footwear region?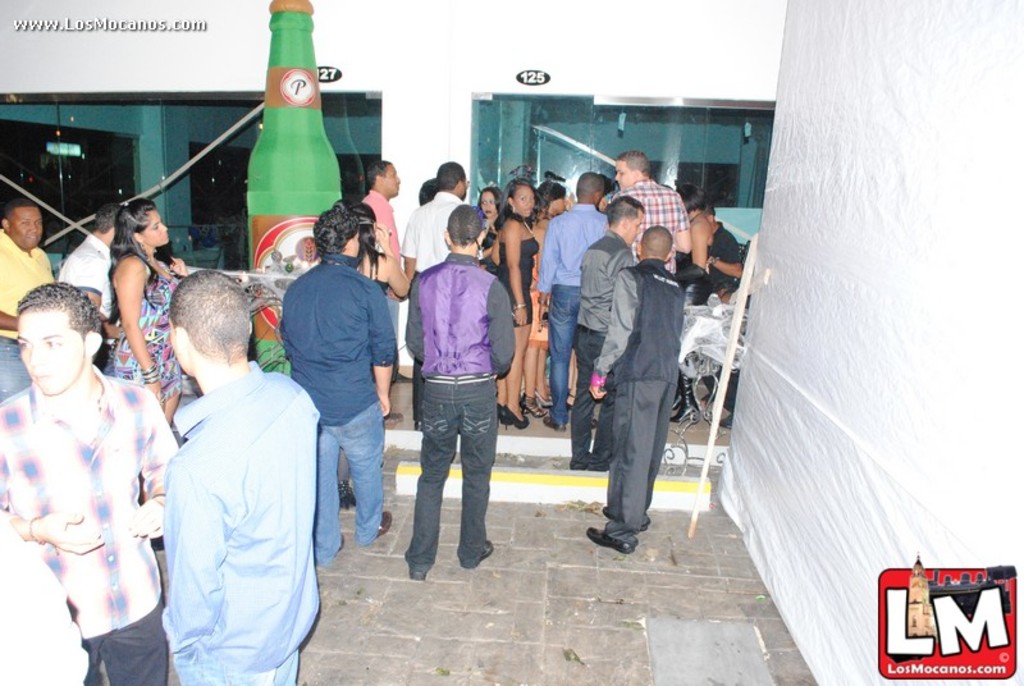
381 413 403 425
